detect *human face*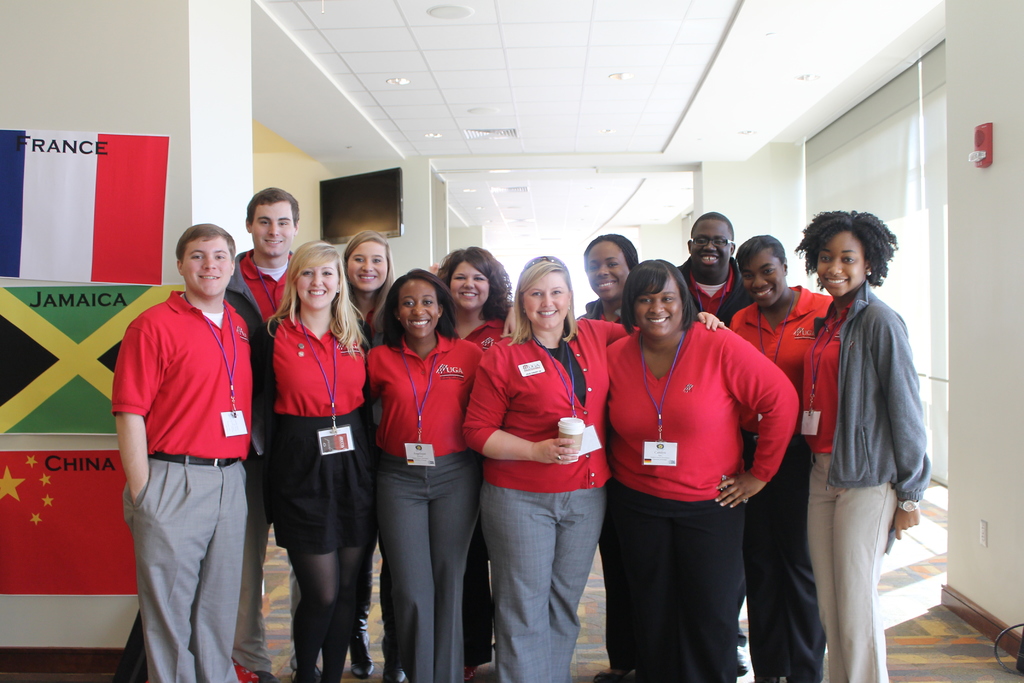
detection(446, 259, 490, 310)
